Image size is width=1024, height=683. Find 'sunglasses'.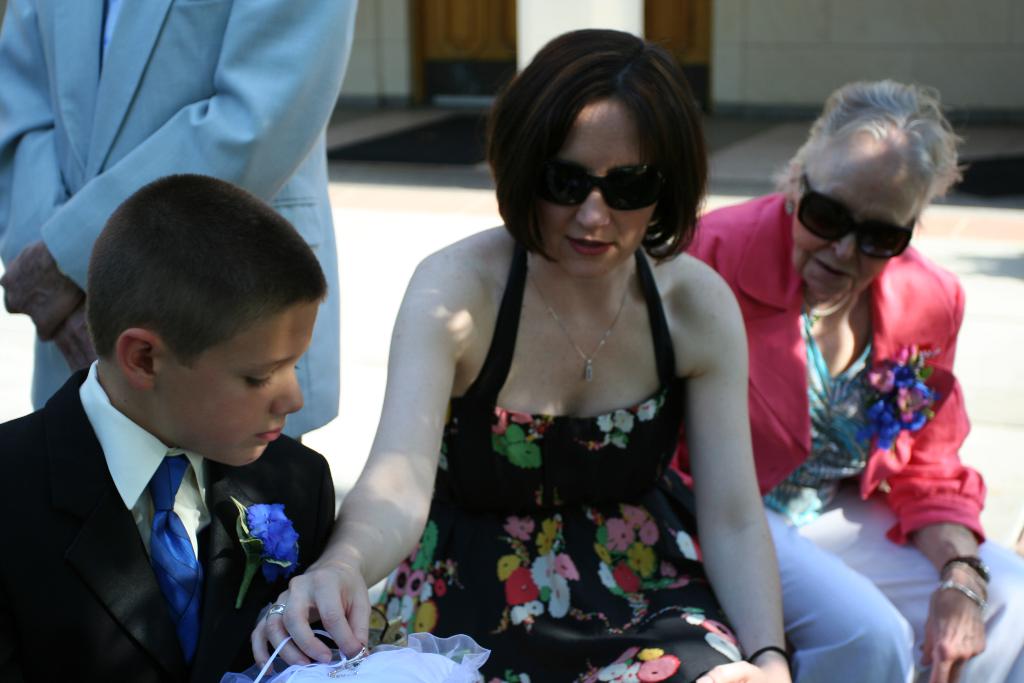
<box>799,170,916,259</box>.
